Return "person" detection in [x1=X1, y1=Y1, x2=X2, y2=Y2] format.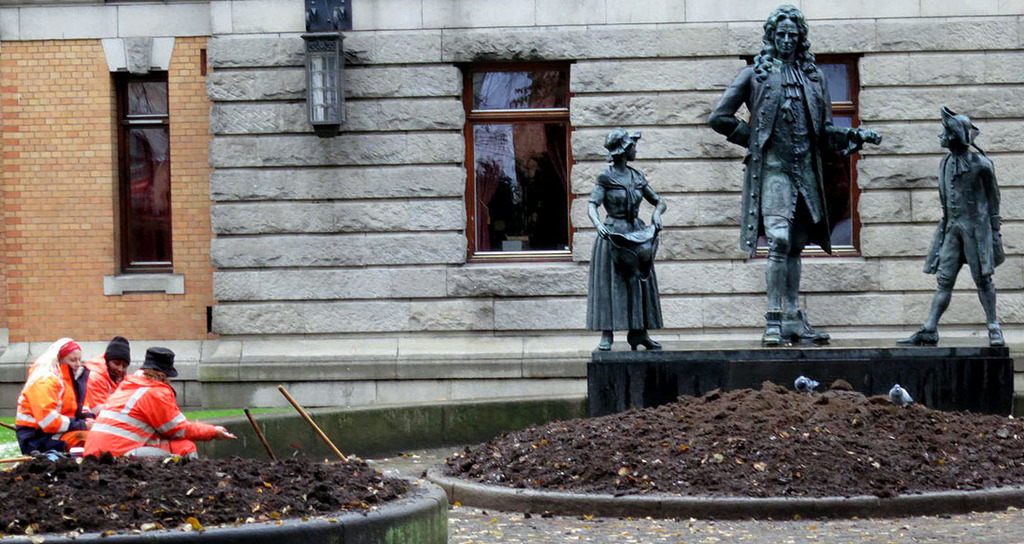
[x1=575, y1=129, x2=671, y2=352].
